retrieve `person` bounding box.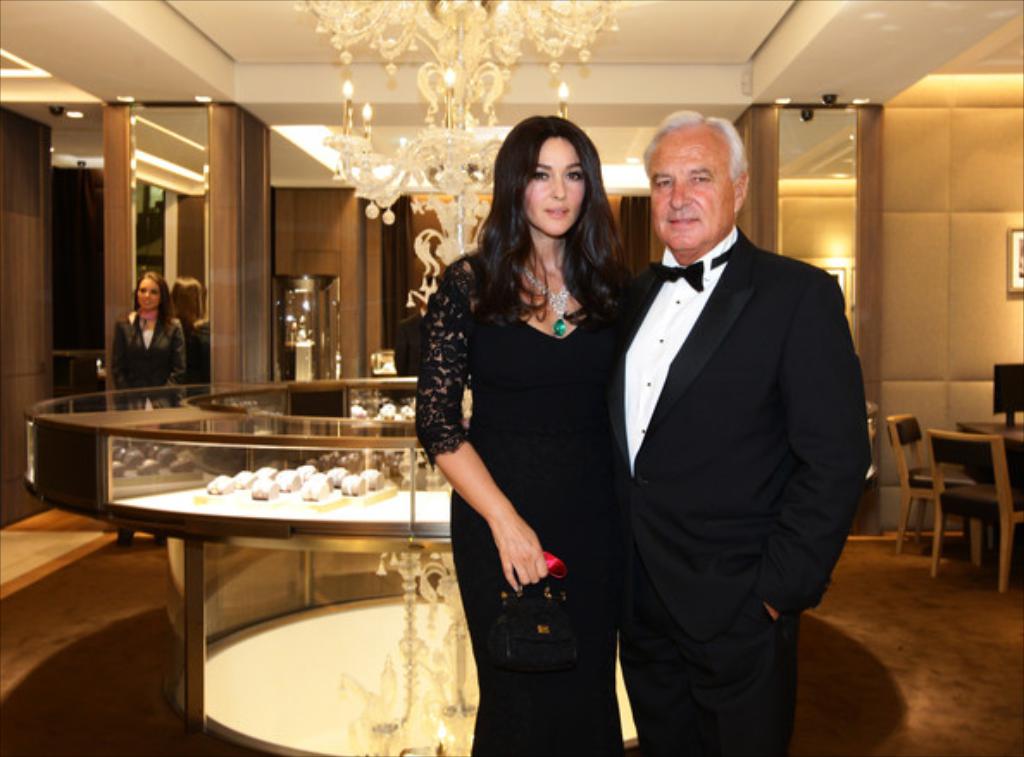
Bounding box: 110,274,186,547.
